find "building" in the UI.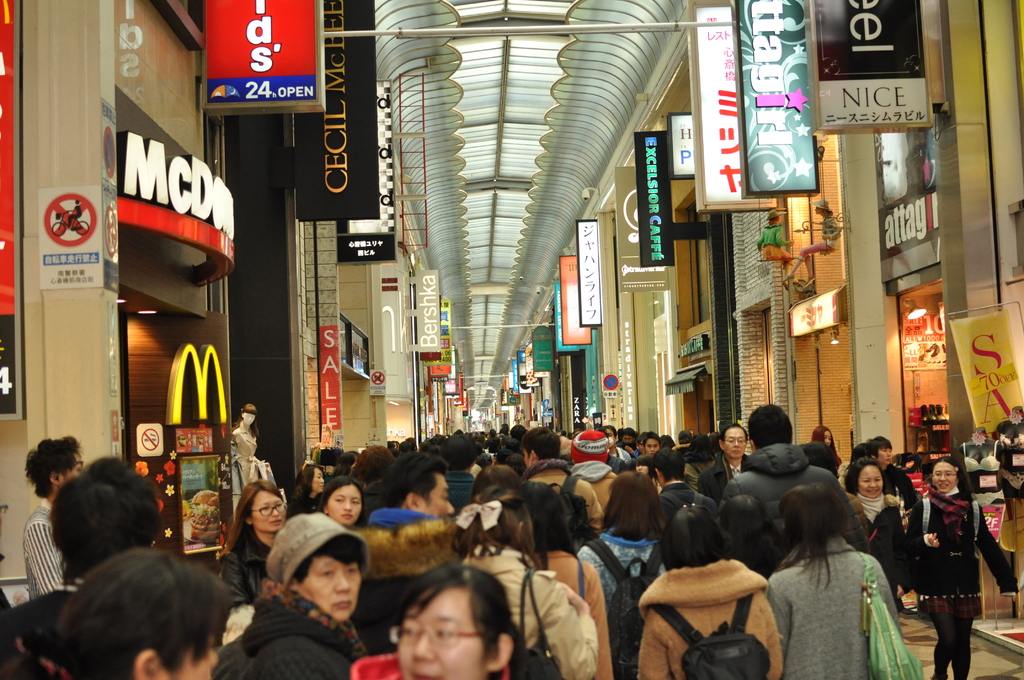
UI element at x1=0 y1=0 x2=1023 y2=679.
